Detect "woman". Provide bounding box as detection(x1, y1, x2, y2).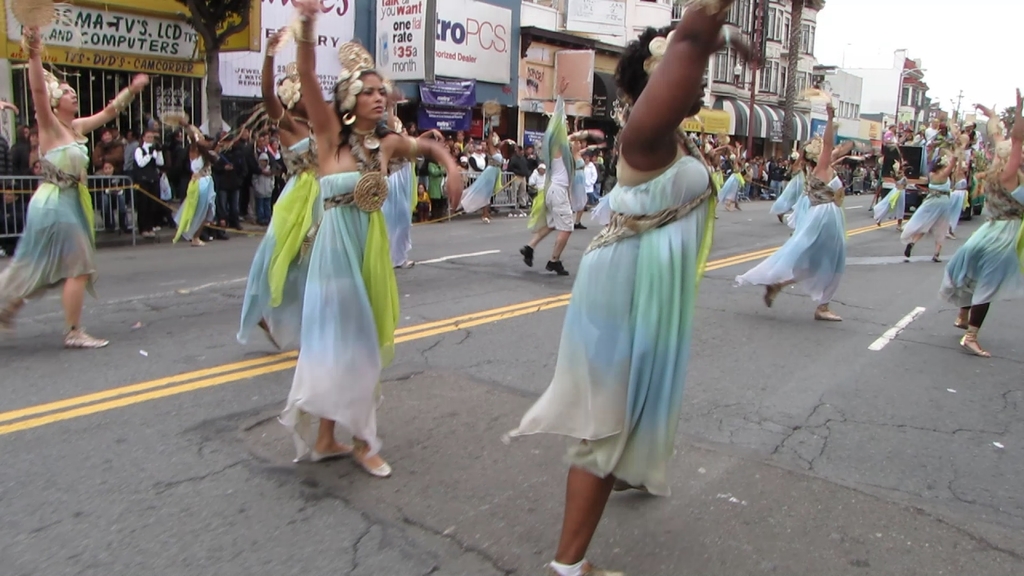
detection(571, 137, 595, 234).
